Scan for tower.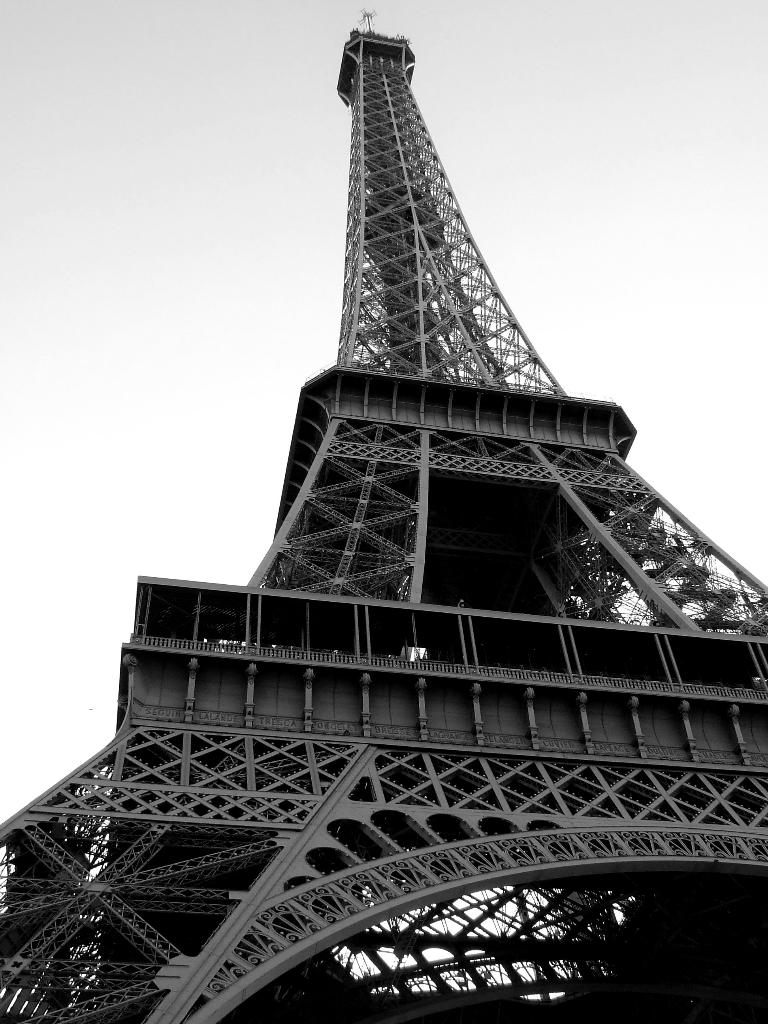
Scan result: (0, 8, 767, 1023).
